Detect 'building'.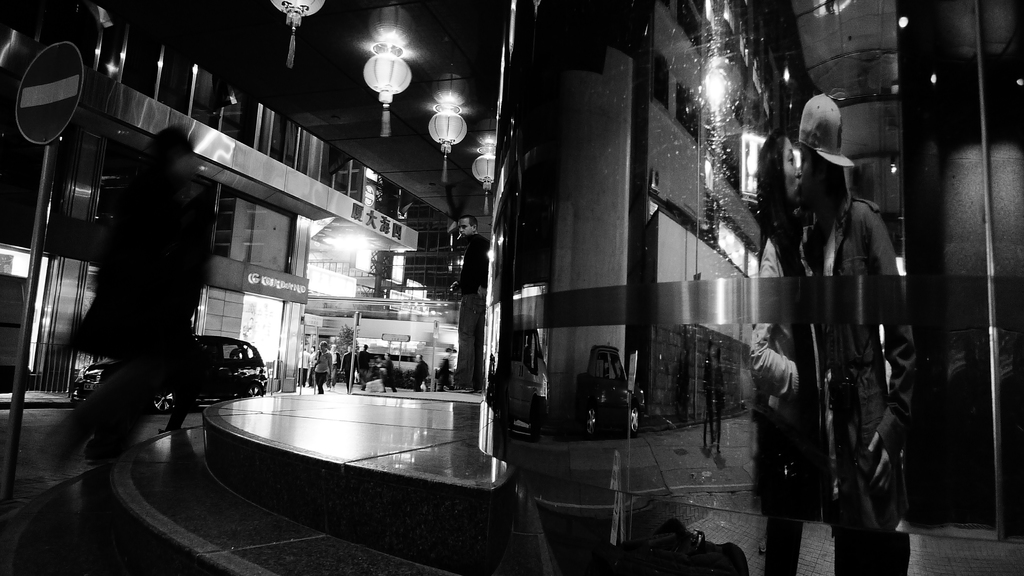
Detected at [92,0,1023,575].
